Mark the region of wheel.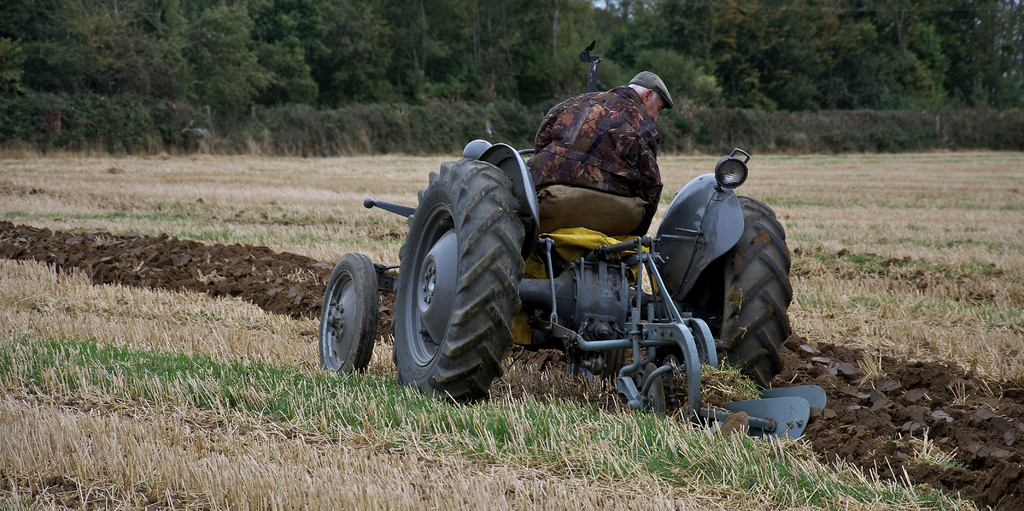
Region: 518/149/536/170.
